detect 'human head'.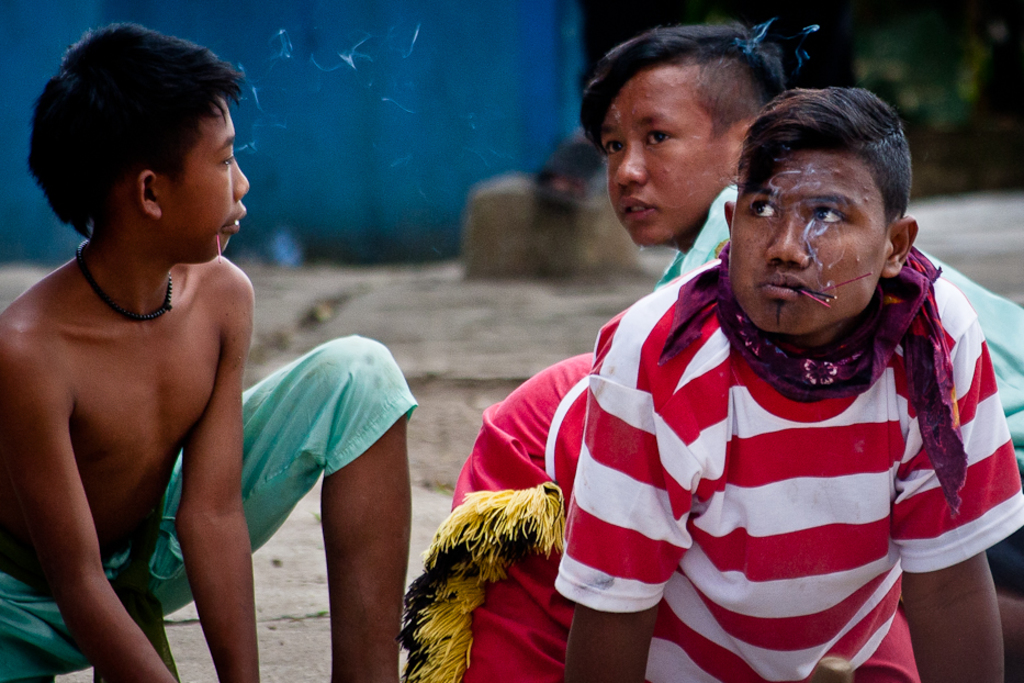
Detected at box(728, 80, 919, 335).
